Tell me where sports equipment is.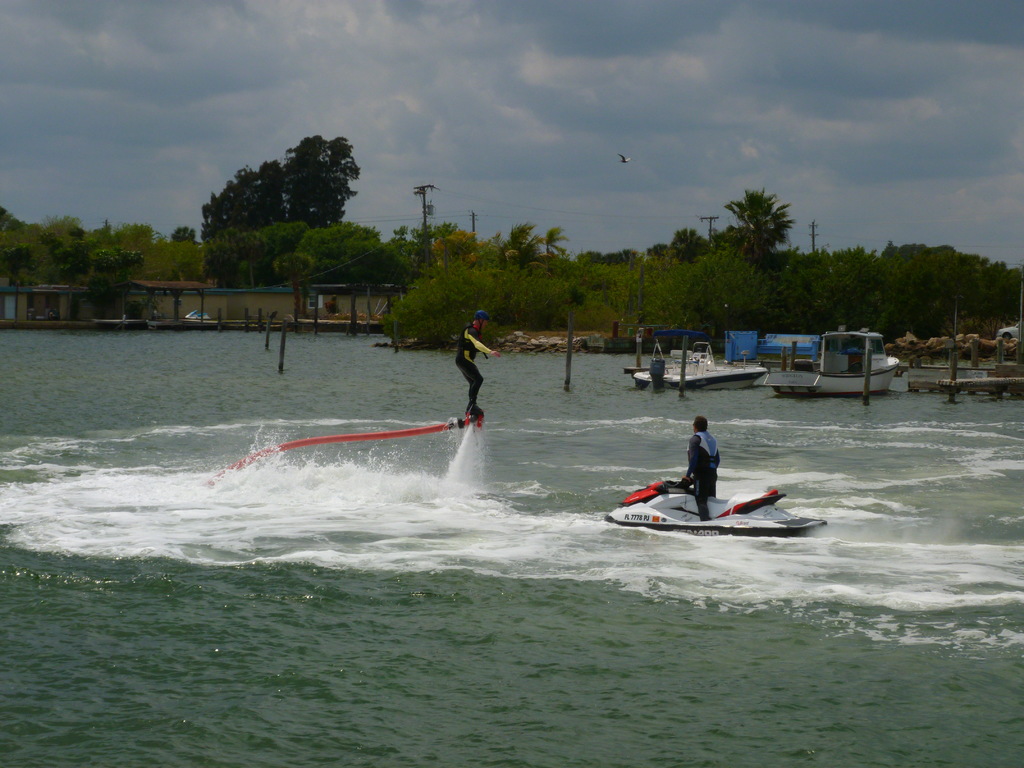
sports equipment is at bbox=(603, 474, 828, 539).
